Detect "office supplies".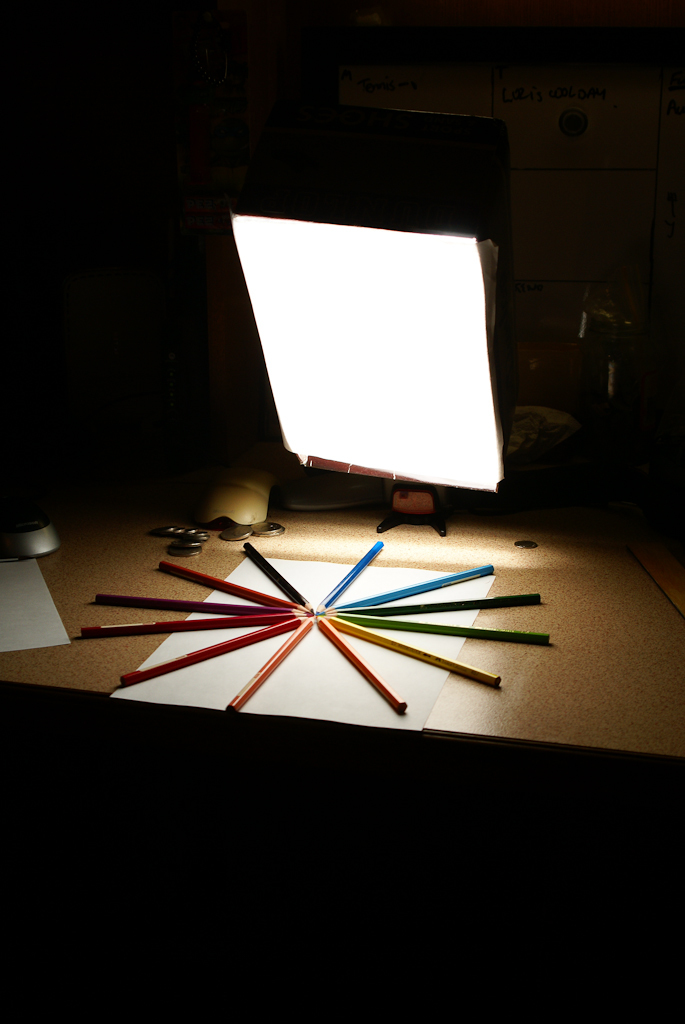
Detected at [324,583,537,615].
